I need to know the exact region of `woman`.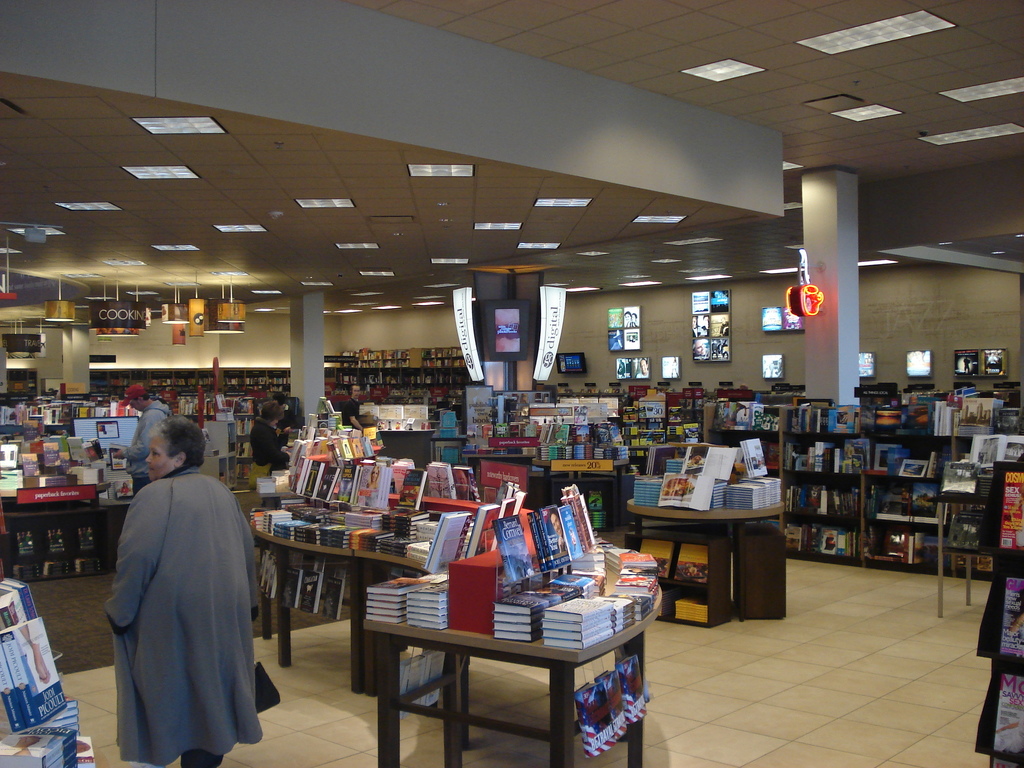
Region: [left=255, top=403, right=292, bottom=477].
